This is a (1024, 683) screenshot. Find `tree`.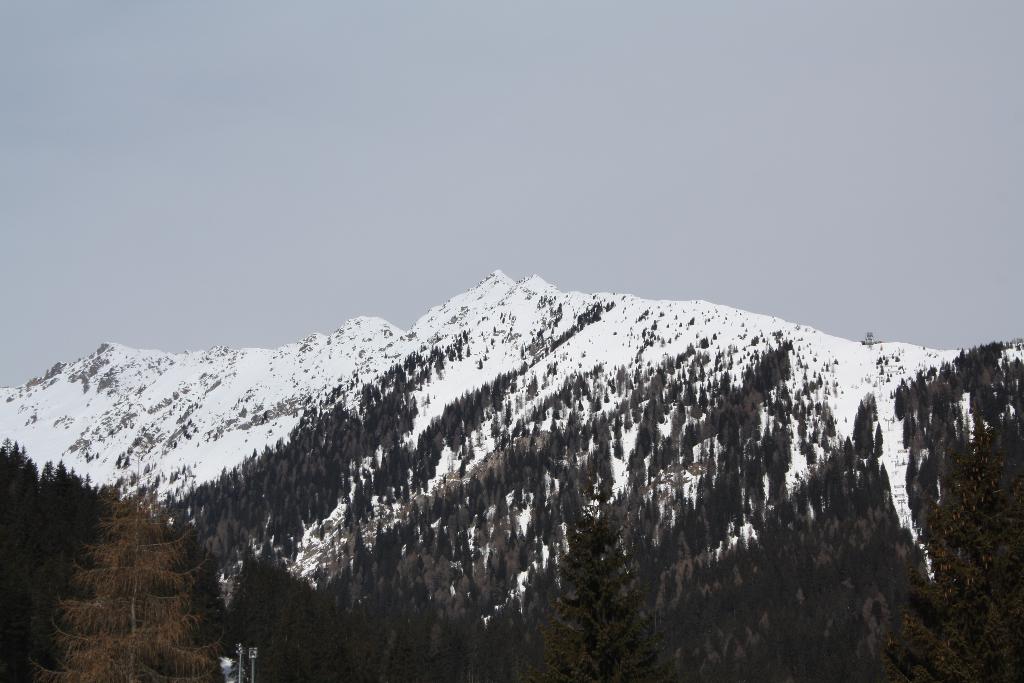
Bounding box: Rect(29, 448, 230, 682).
